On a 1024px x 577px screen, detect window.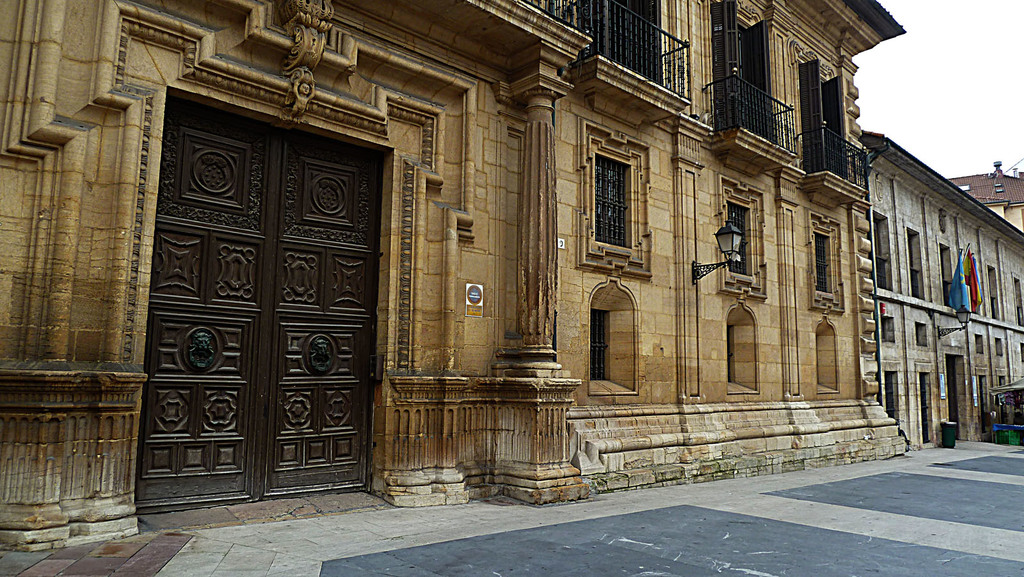
[left=584, top=305, right=620, bottom=386].
